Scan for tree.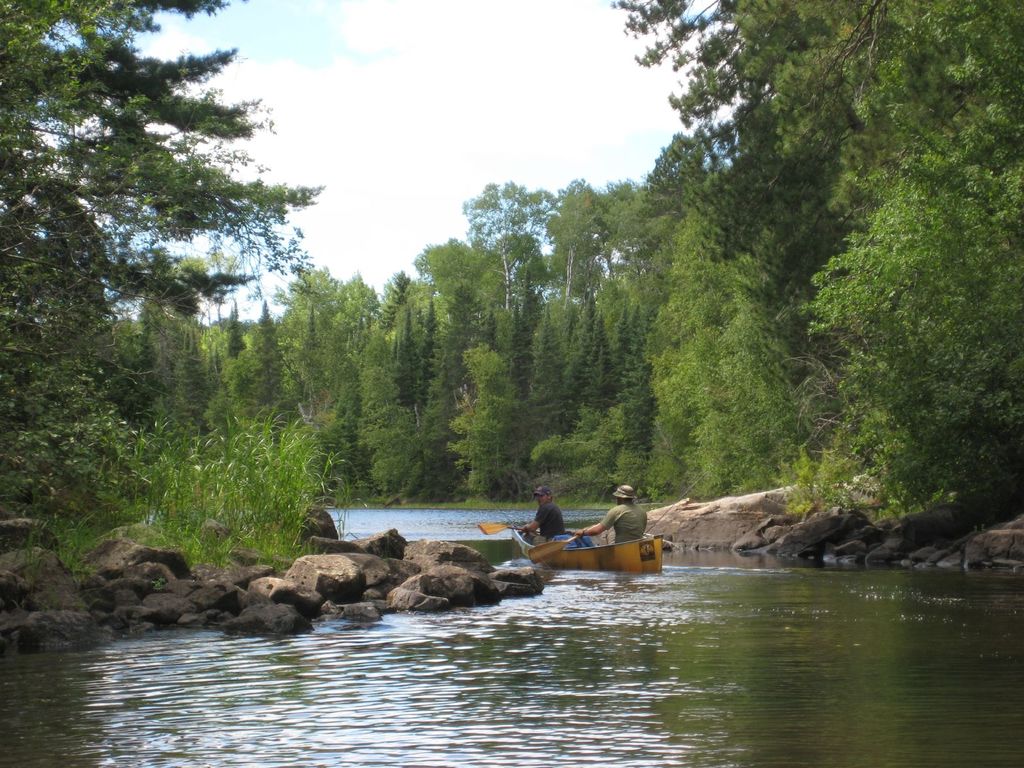
Scan result: [x1=802, y1=125, x2=1023, y2=504].
